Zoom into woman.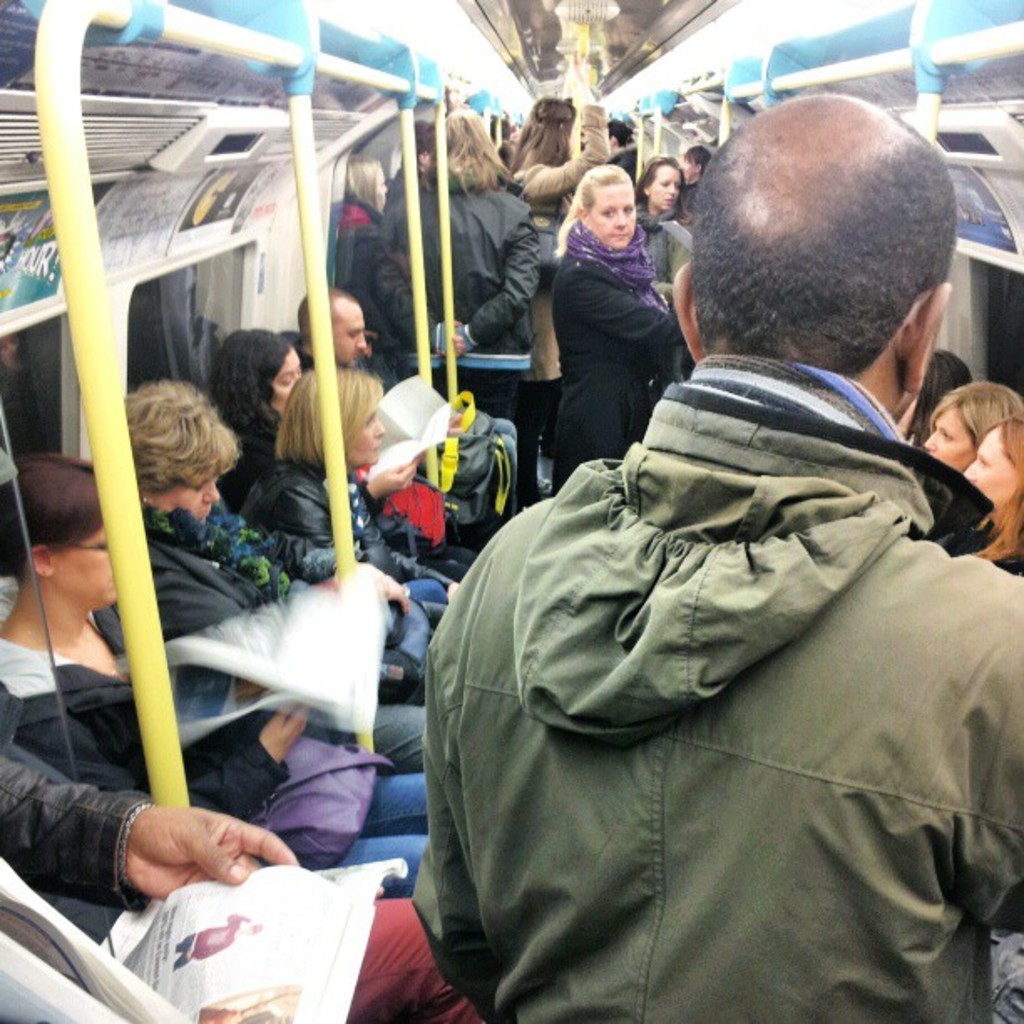
Zoom target: Rect(95, 375, 457, 766).
